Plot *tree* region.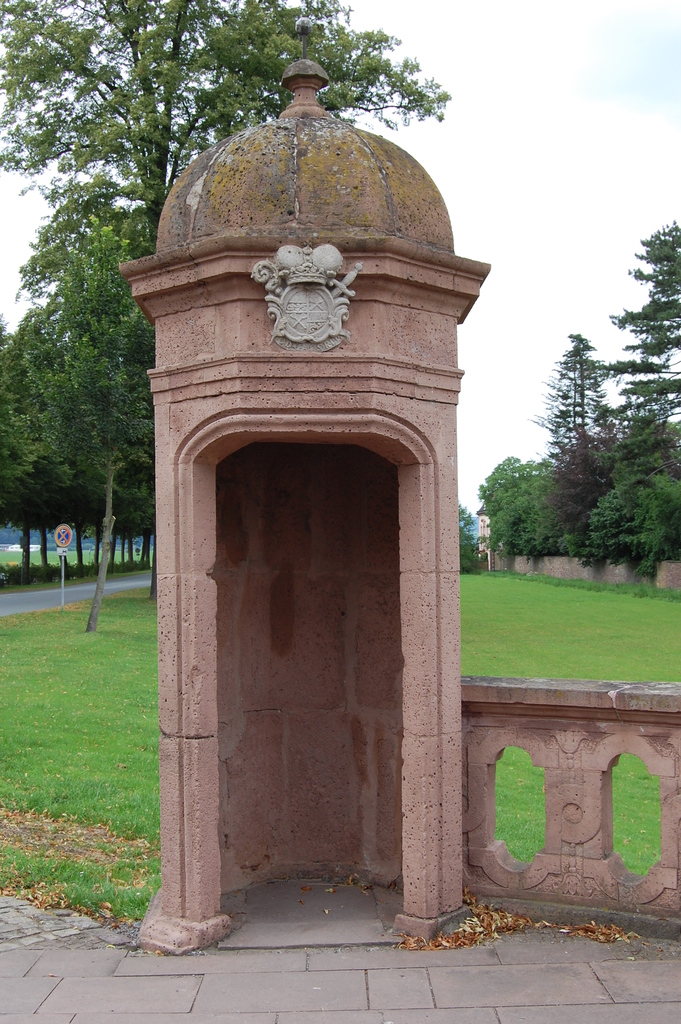
Plotted at (left=19, top=177, right=170, bottom=628).
